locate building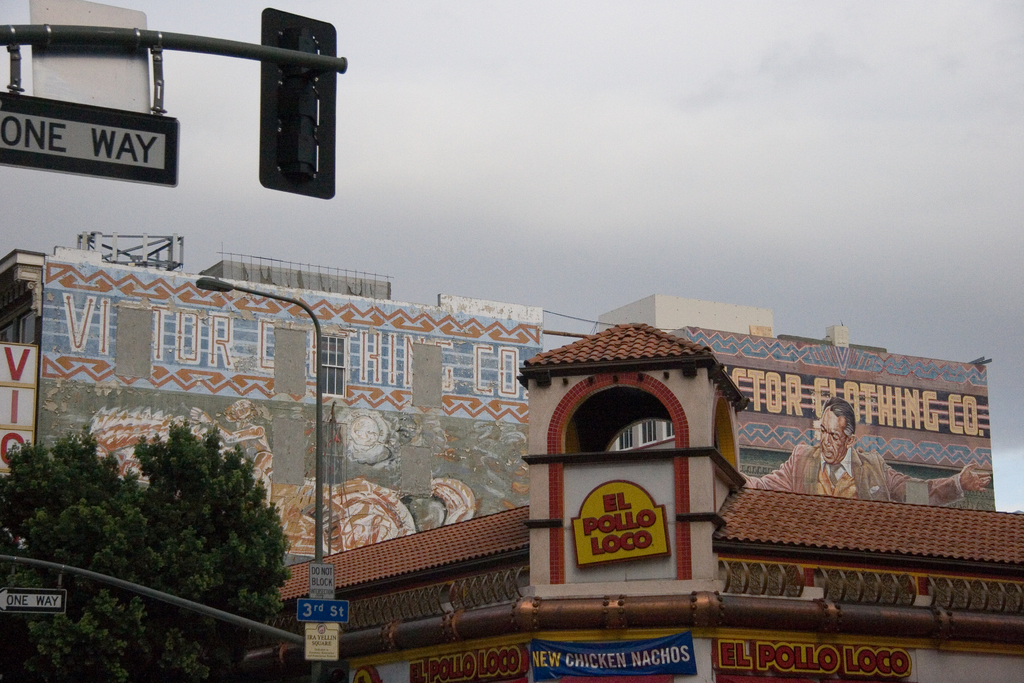
[x1=239, y1=322, x2=1021, y2=680]
